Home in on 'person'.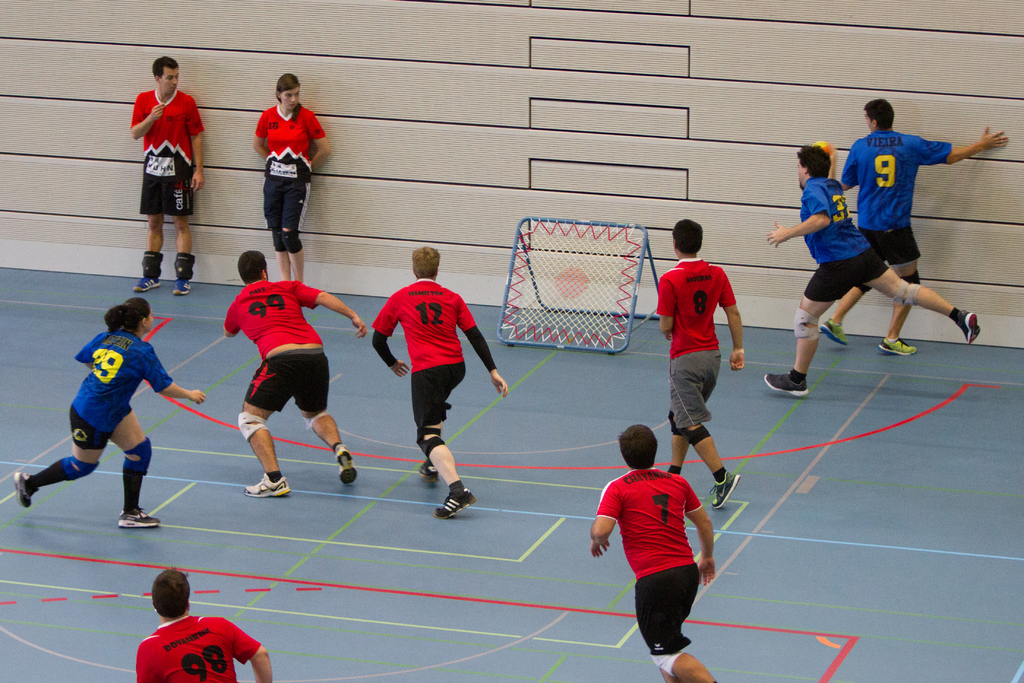
Homed in at detection(829, 92, 1013, 358).
